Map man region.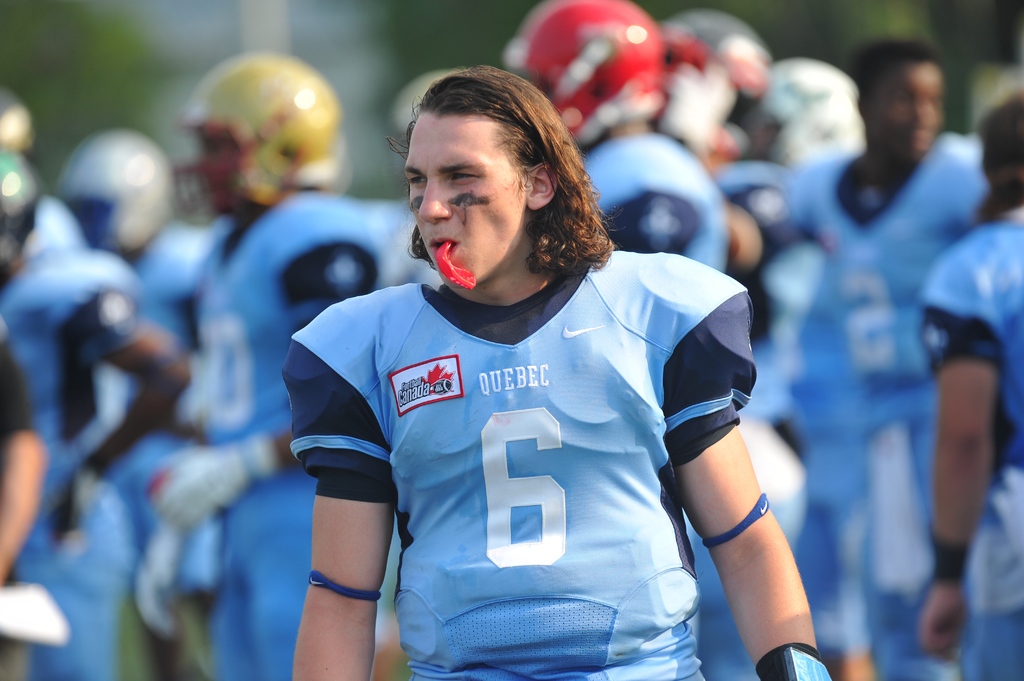
Mapped to <bbox>504, 0, 755, 680</bbox>.
